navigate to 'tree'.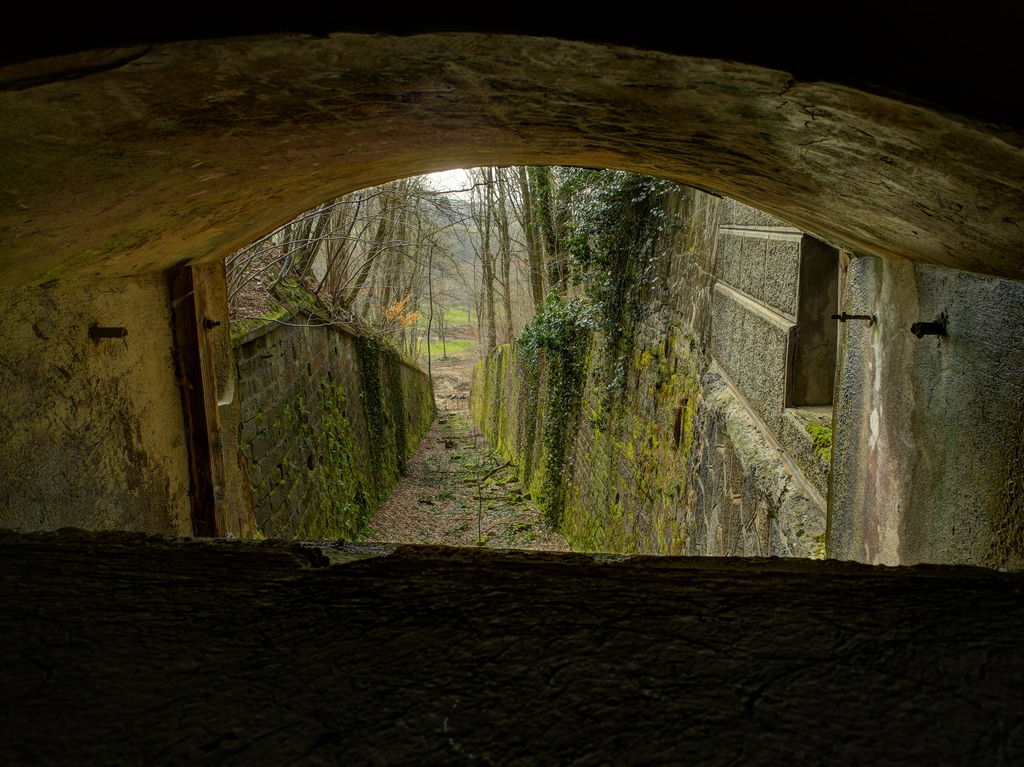
Navigation target: (left=419, top=273, right=457, bottom=359).
